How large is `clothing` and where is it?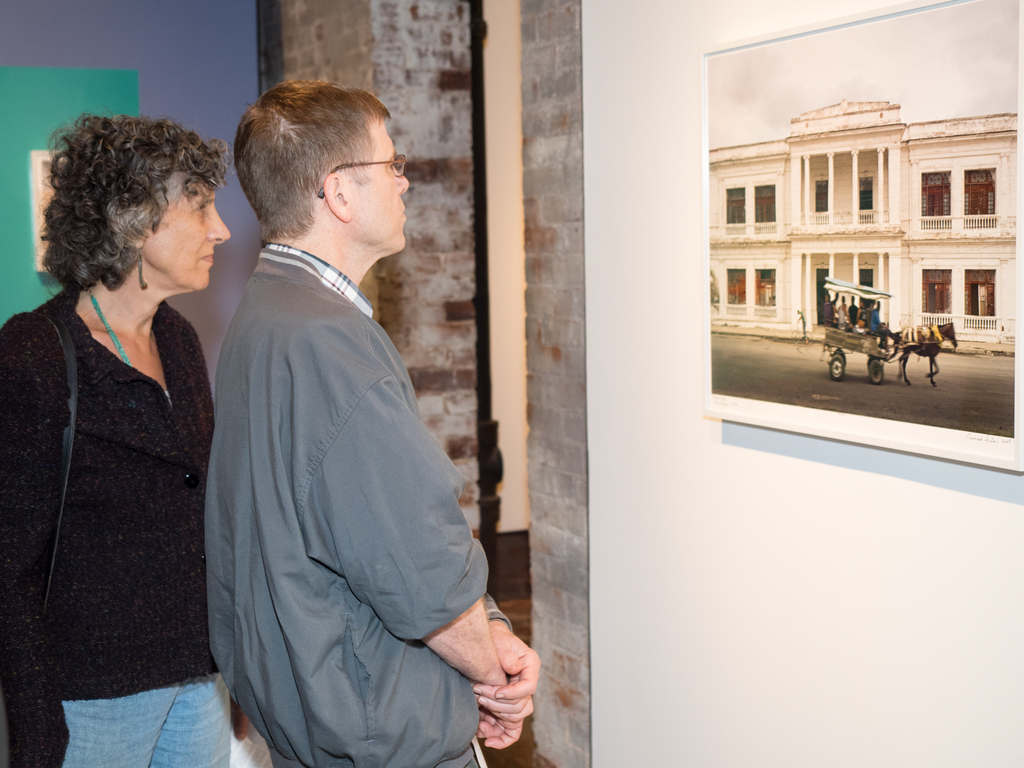
Bounding box: box(62, 675, 221, 765).
